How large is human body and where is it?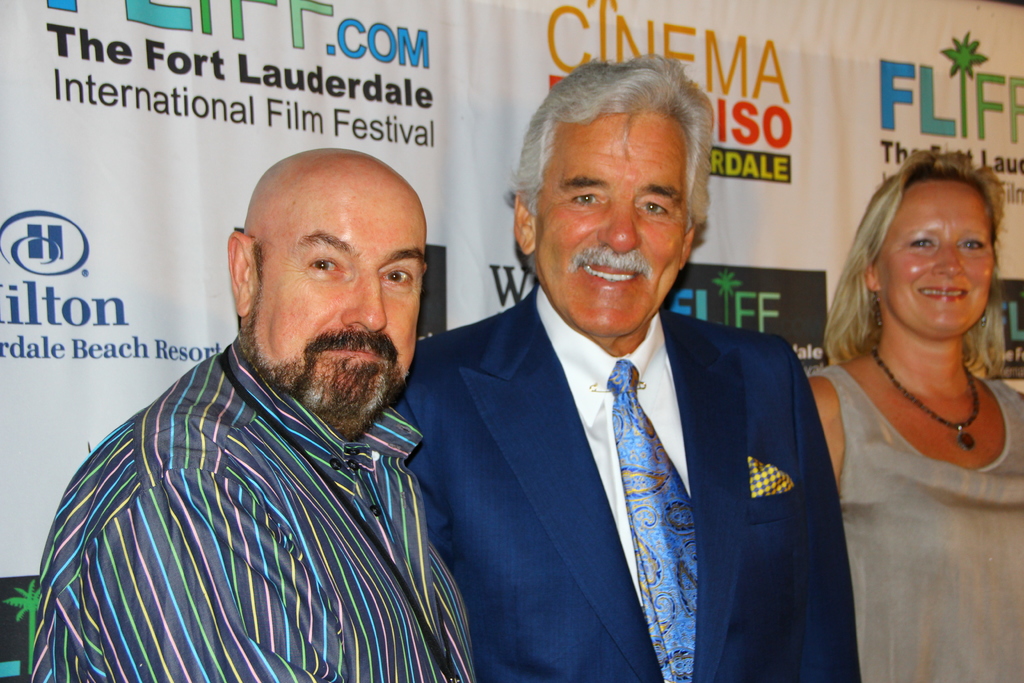
Bounding box: 391,291,863,682.
